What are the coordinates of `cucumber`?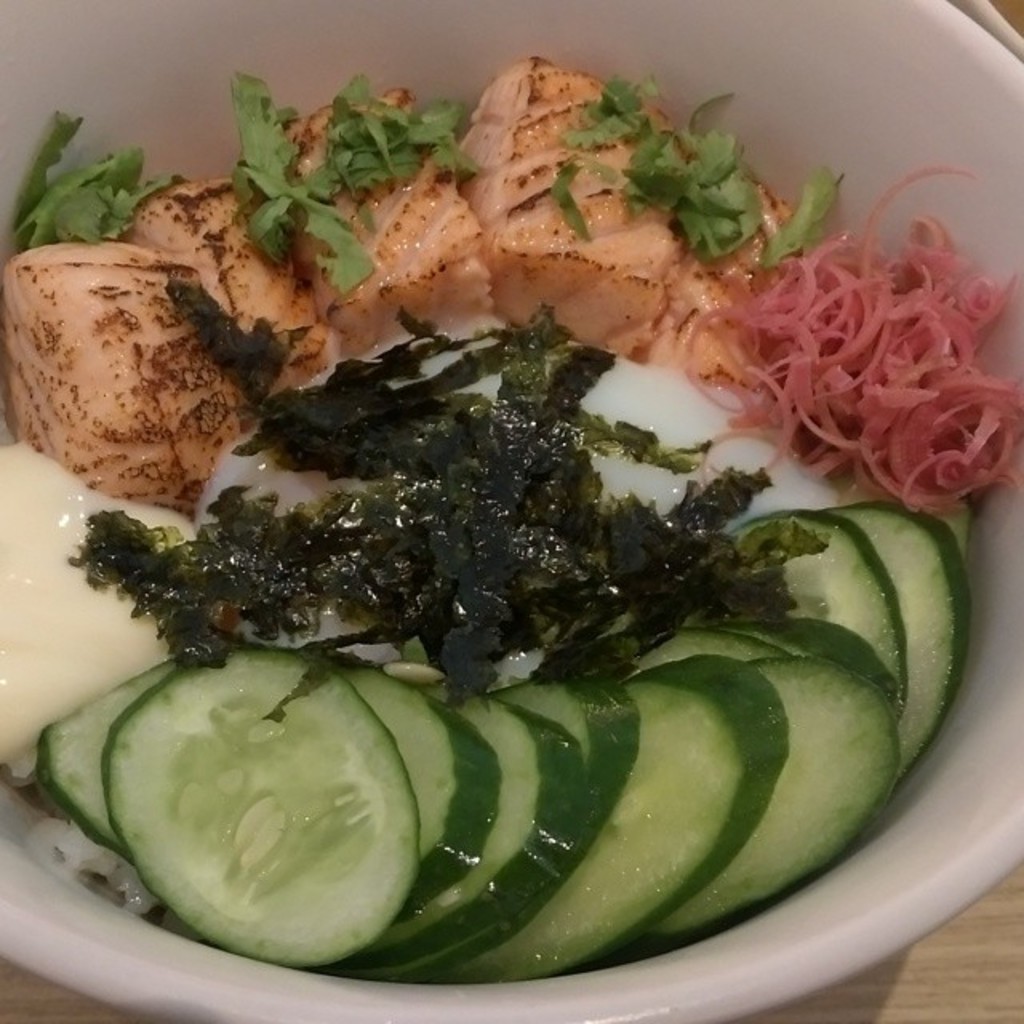
[78, 643, 427, 968].
